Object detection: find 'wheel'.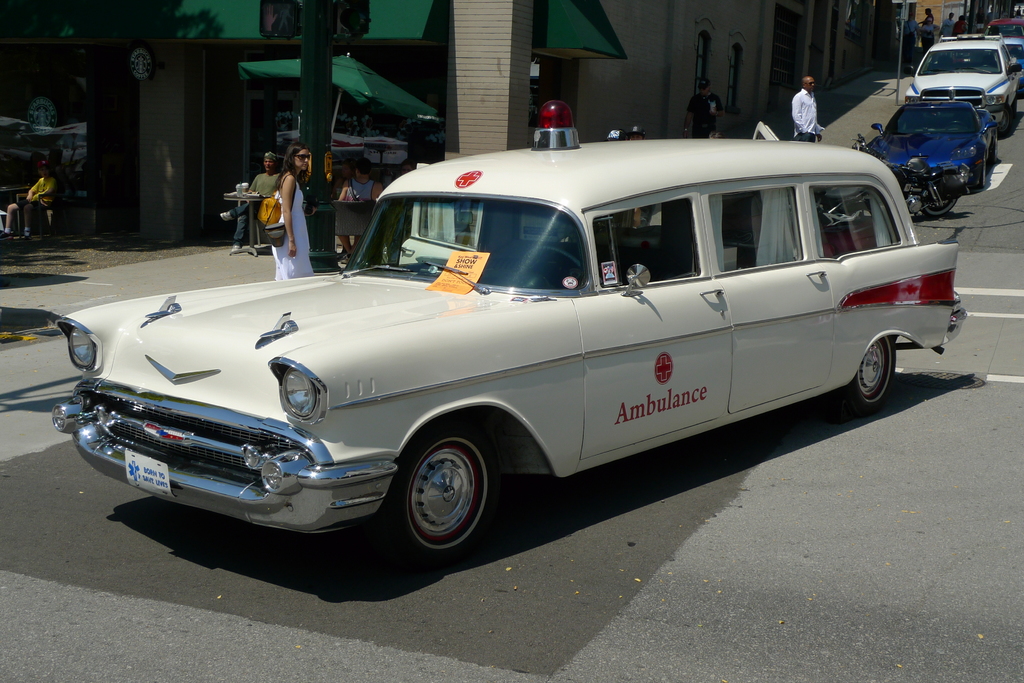
select_region(840, 330, 899, 420).
